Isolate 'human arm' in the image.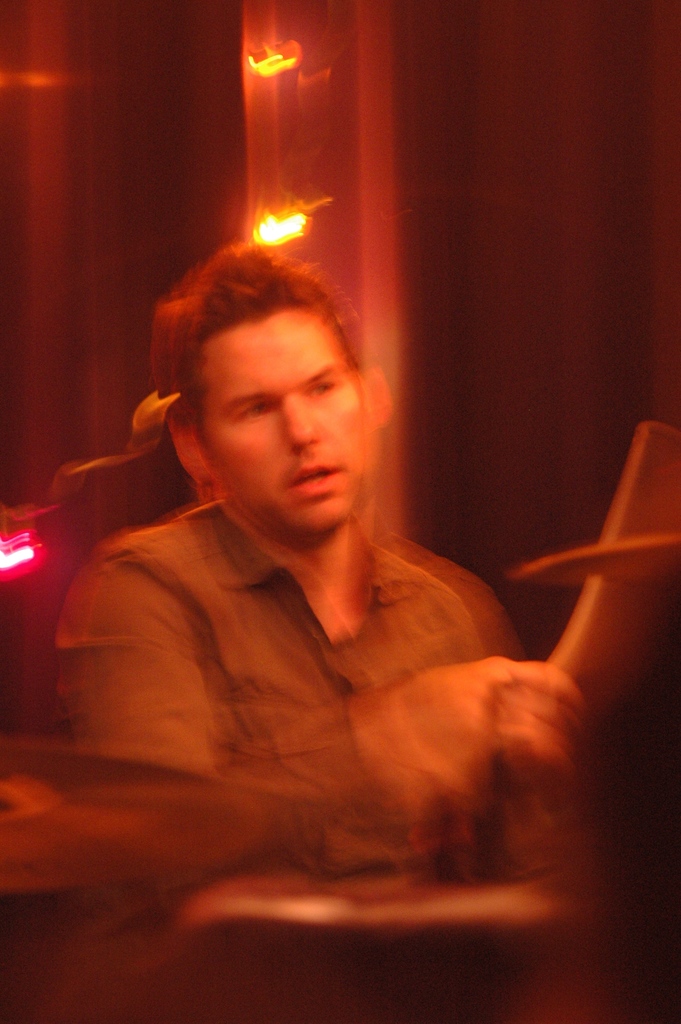
Isolated region: (57,561,585,895).
